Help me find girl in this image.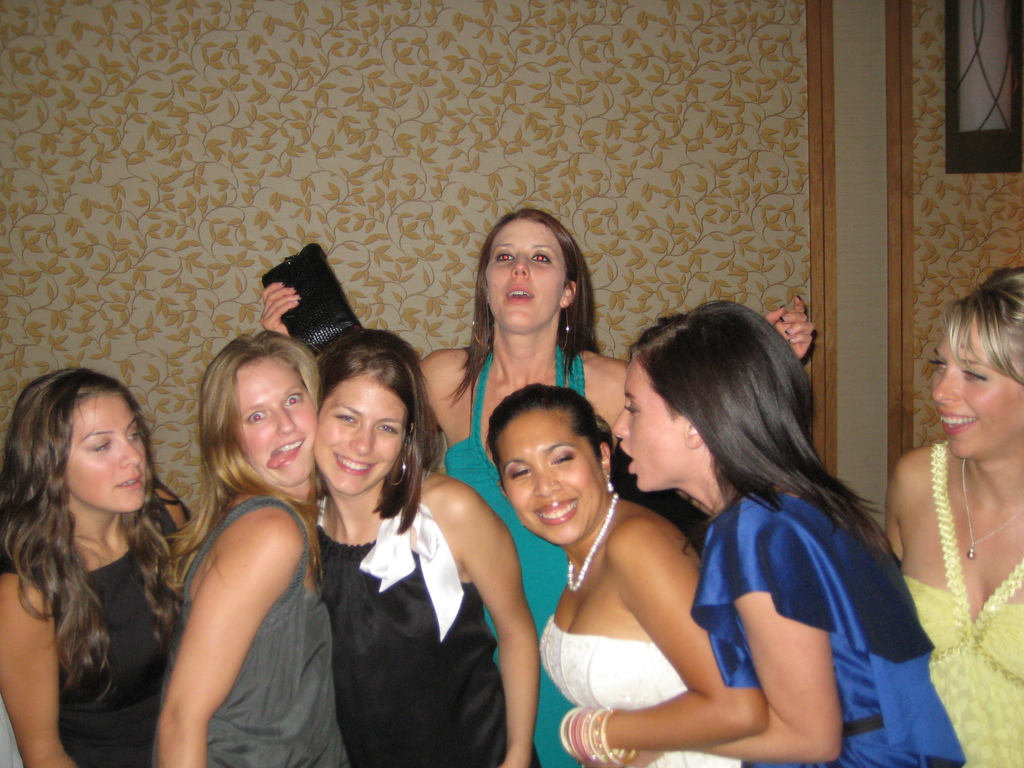
Found it: left=482, top=380, right=767, bottom=767.
